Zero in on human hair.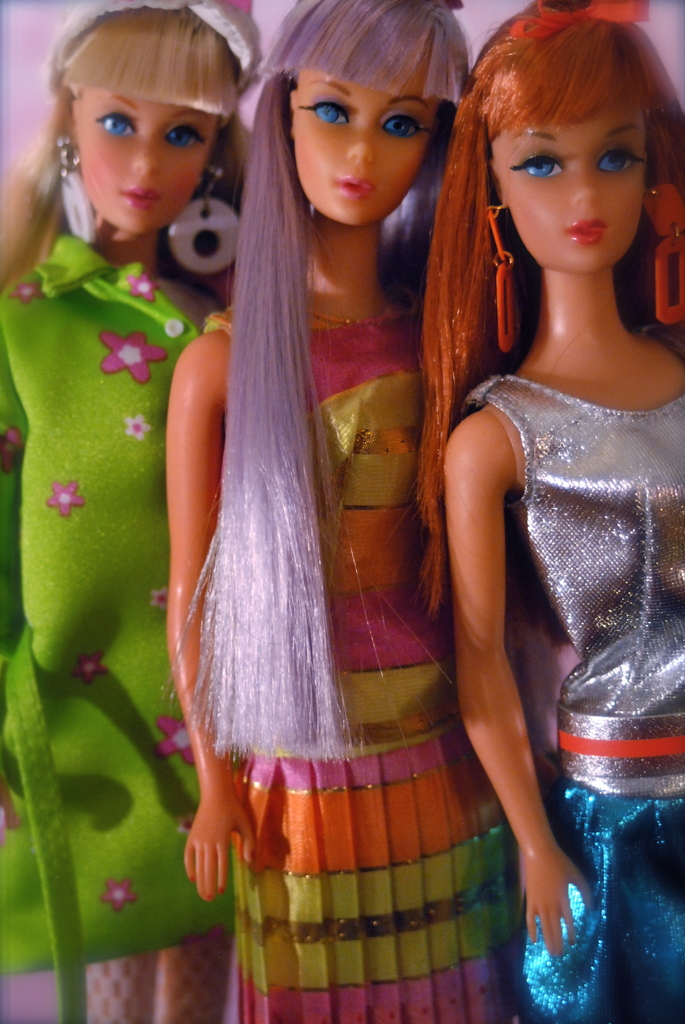
Zeroed in: BBox(165, 0, 476, 779).
